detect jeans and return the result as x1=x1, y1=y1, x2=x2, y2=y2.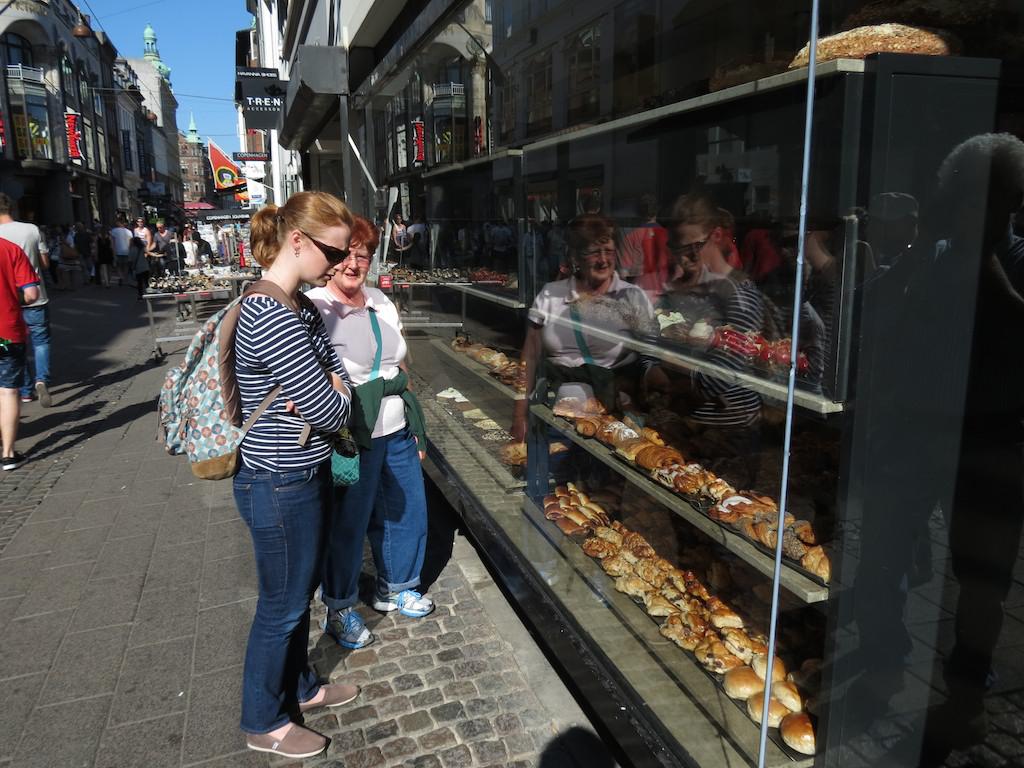
x1=313, y1=427, x2=427, y2=613.
